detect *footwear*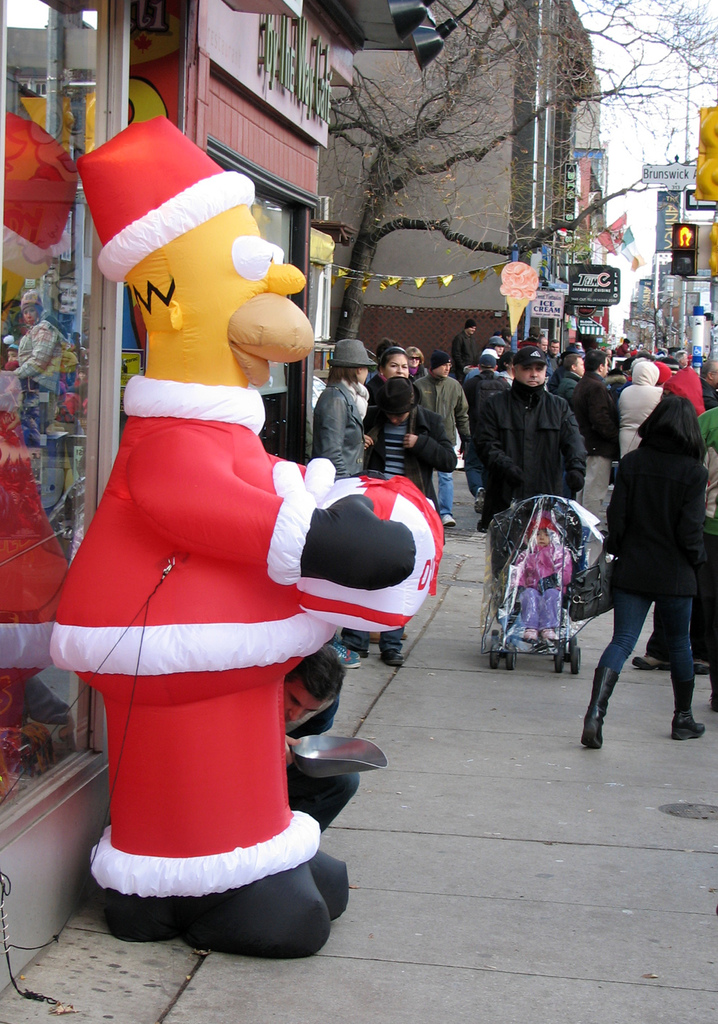
detection(520, 627, 542, 638)
